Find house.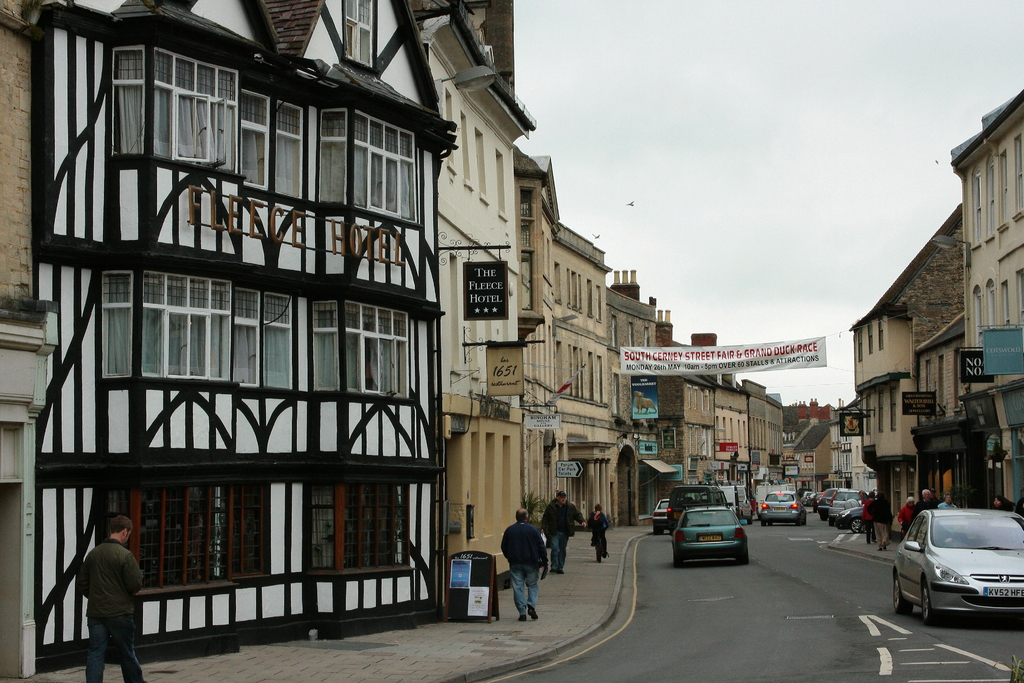
0,0,441,648.
